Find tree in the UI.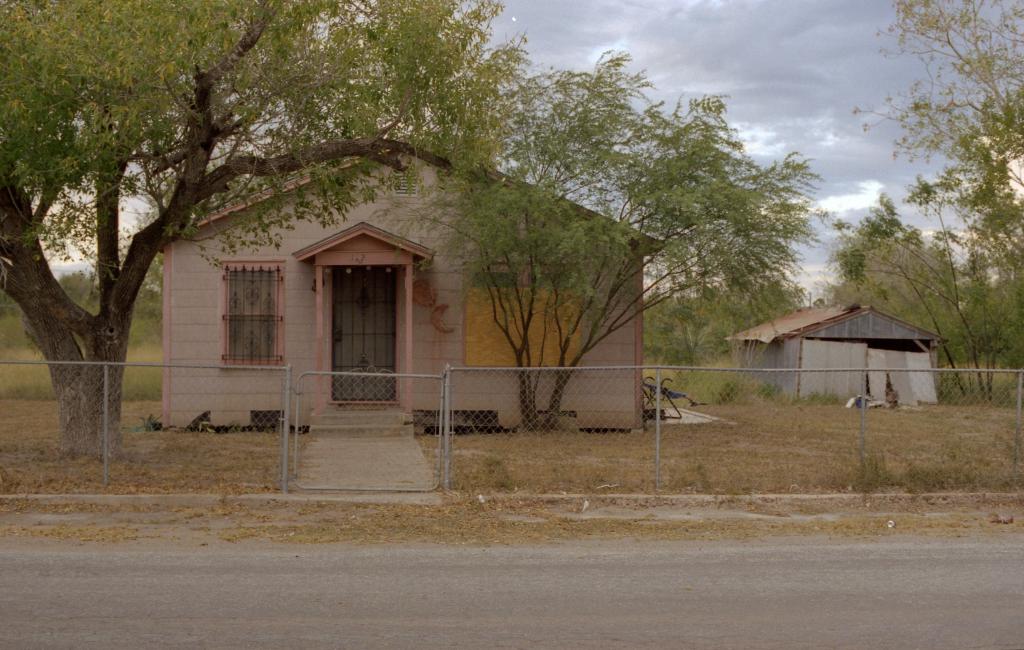
UI element at [left=1, top=0, right=833, bottom=458].
